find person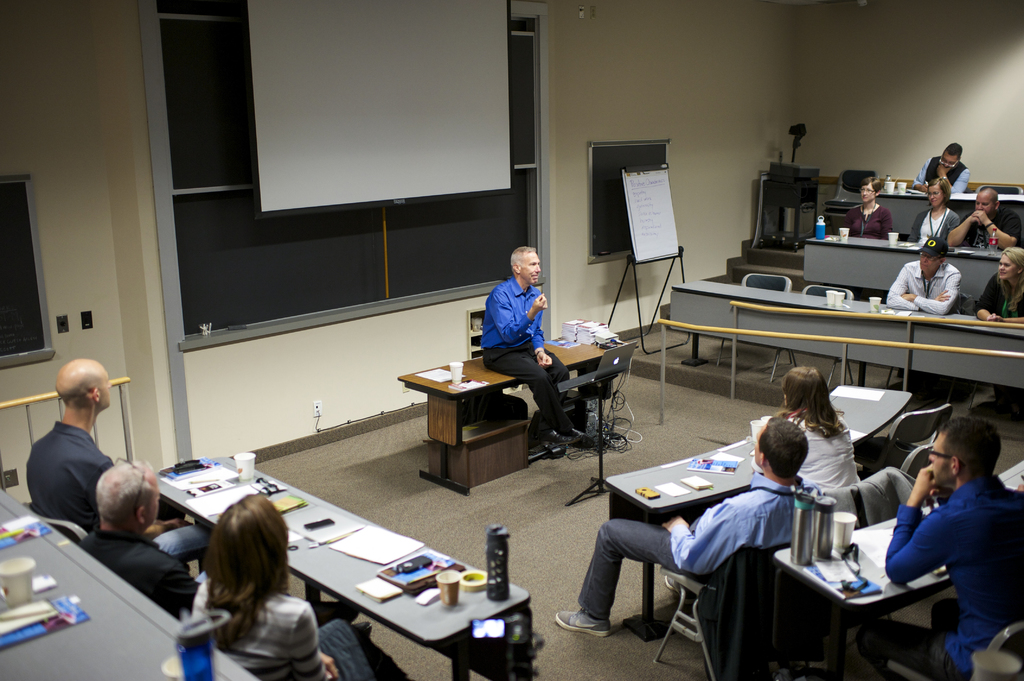
776 366 865 488
